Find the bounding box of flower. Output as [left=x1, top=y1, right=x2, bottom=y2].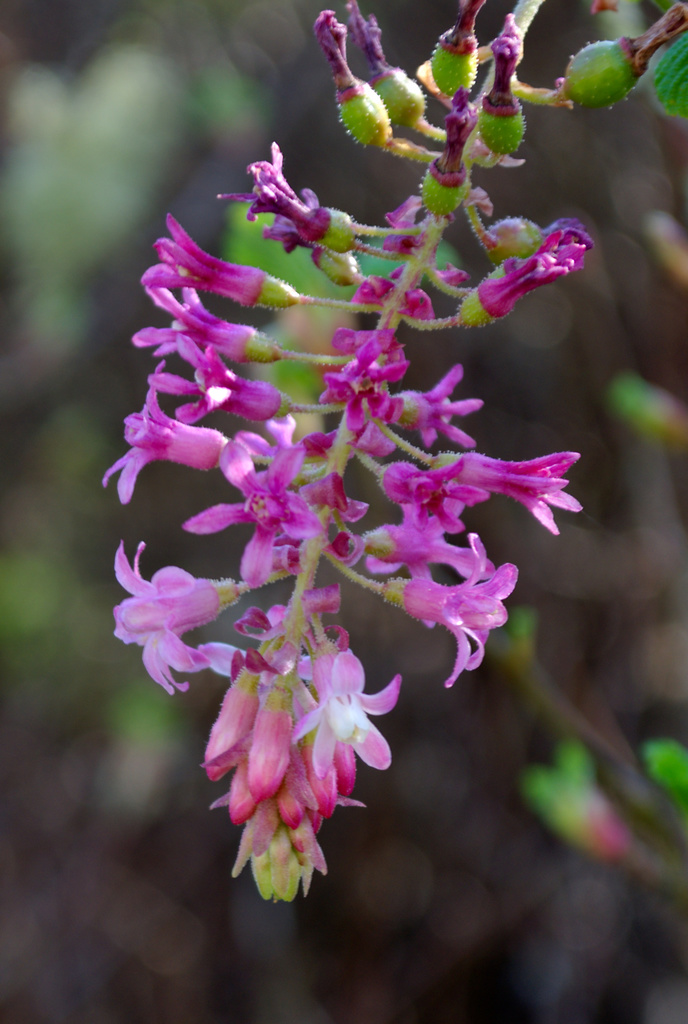
[left=111, top=543, right=237, bottom=691].
